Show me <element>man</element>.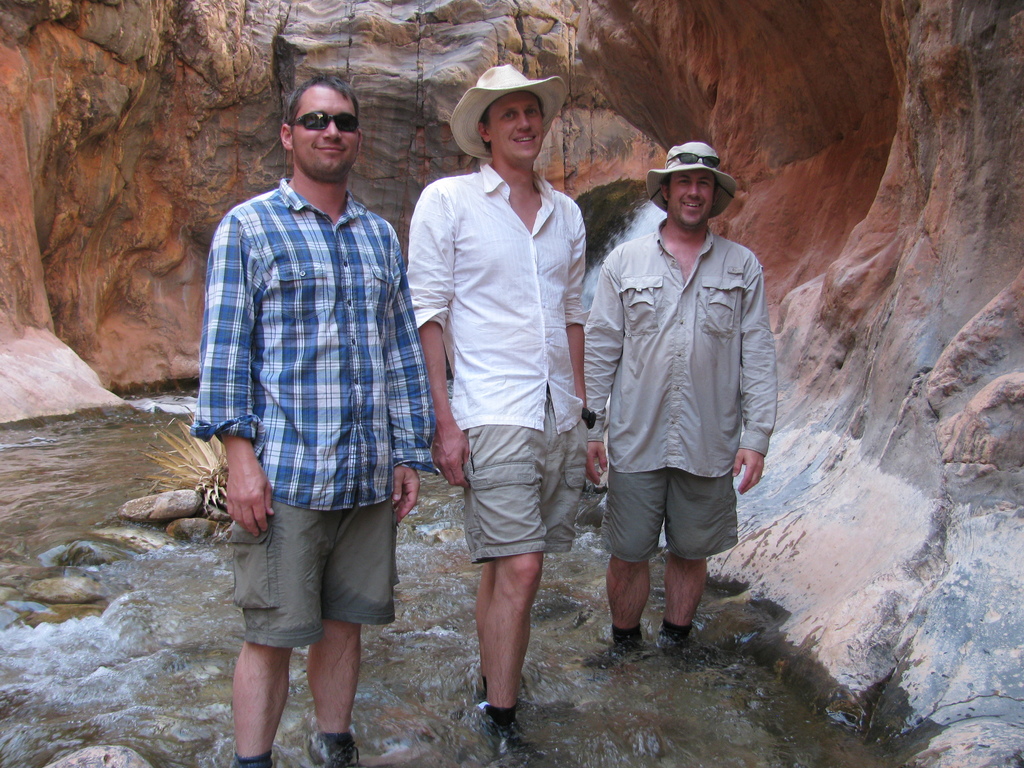
<element>man</element> is here: {"x1": 407, "y1": 63, "x2": 596, "y2": 767}.
